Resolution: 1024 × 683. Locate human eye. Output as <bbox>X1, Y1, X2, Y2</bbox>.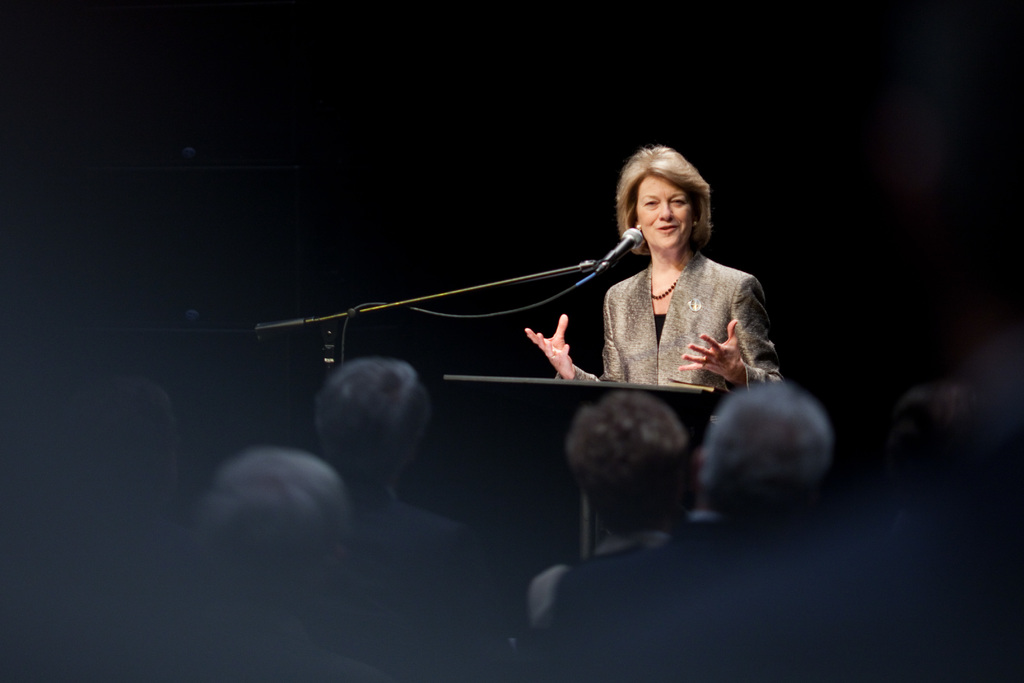
<bbox>642, 192, 662, 206</bbox>.
